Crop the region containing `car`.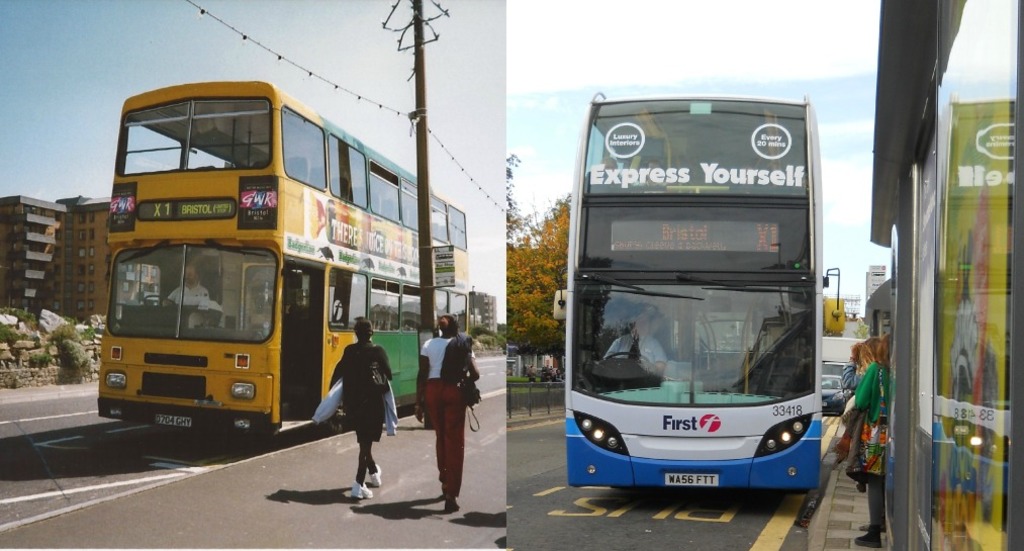
Crop region: 818 373 851 416.
